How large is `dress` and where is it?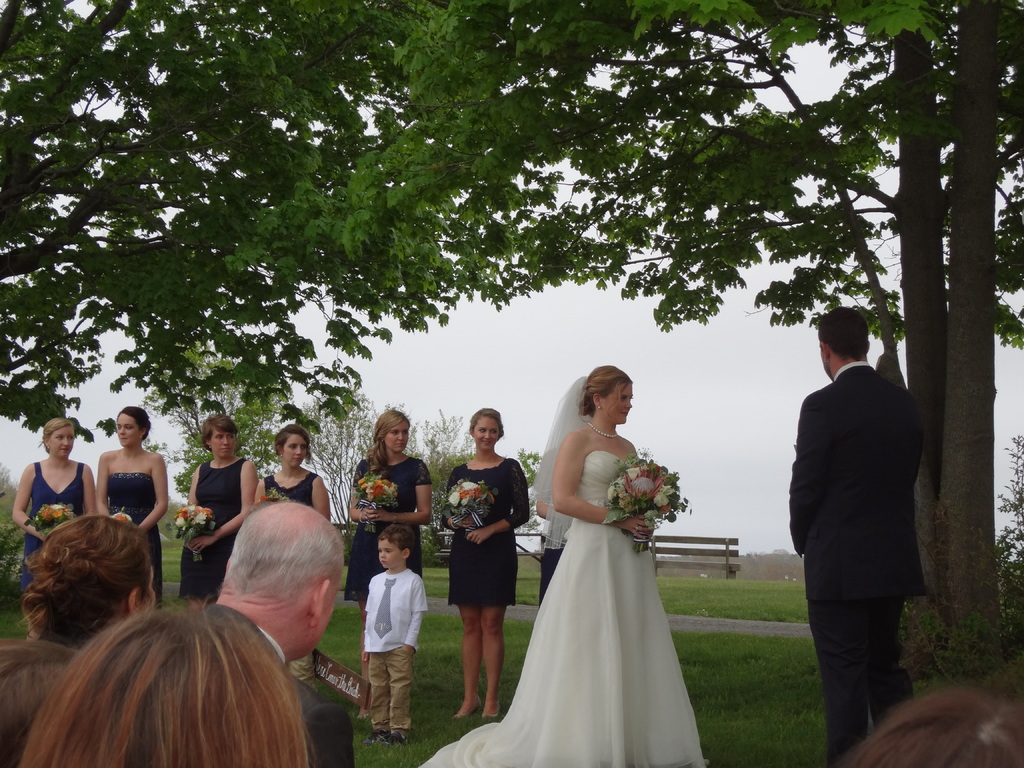
Bounding box: left=25, top=465, right=84, bottom=595.
